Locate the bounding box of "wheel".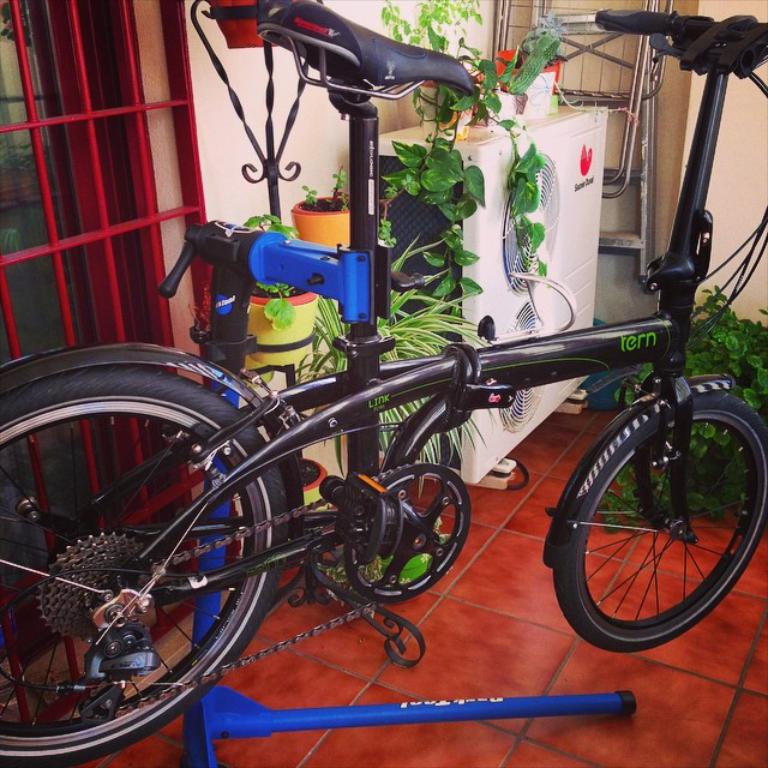
Bounding box: bbox=[2, 359, 284, 750].
